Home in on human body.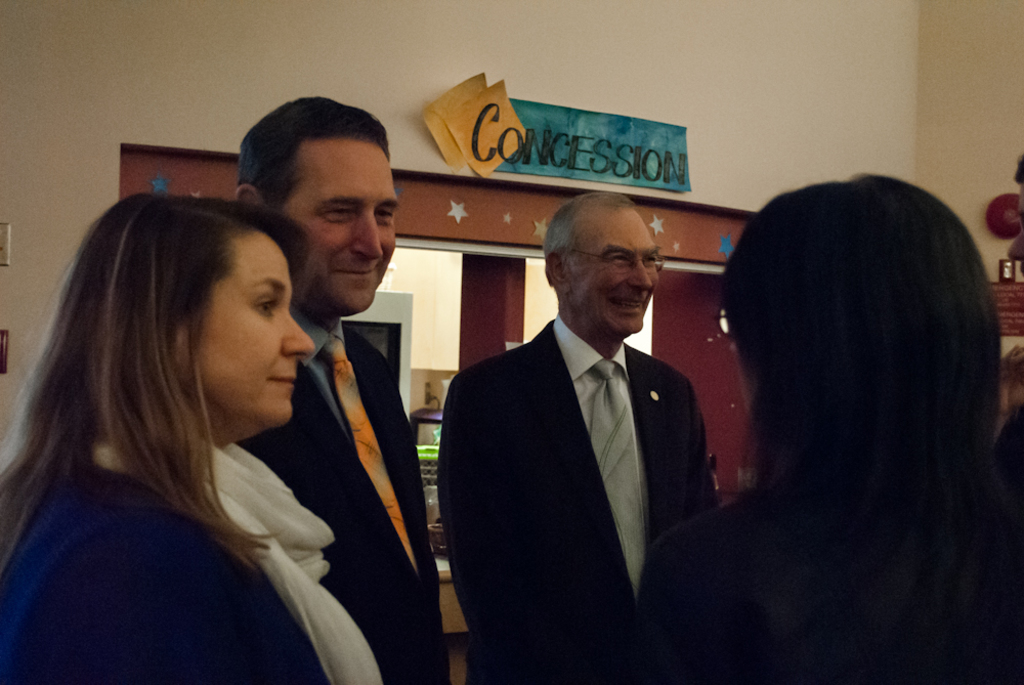
Homed in at [238,95,454,684].
